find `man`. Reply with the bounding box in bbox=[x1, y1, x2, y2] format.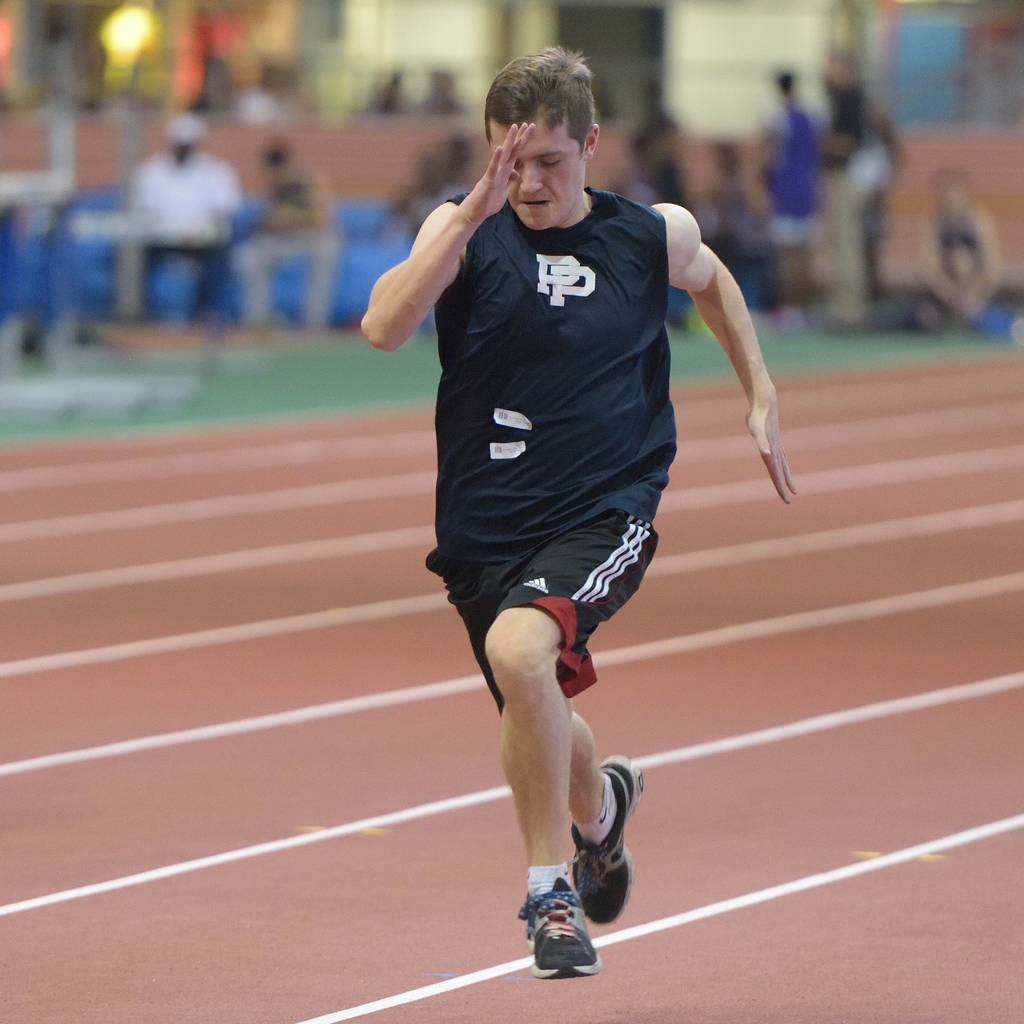
bbox=[621, 76, 692, 323].
